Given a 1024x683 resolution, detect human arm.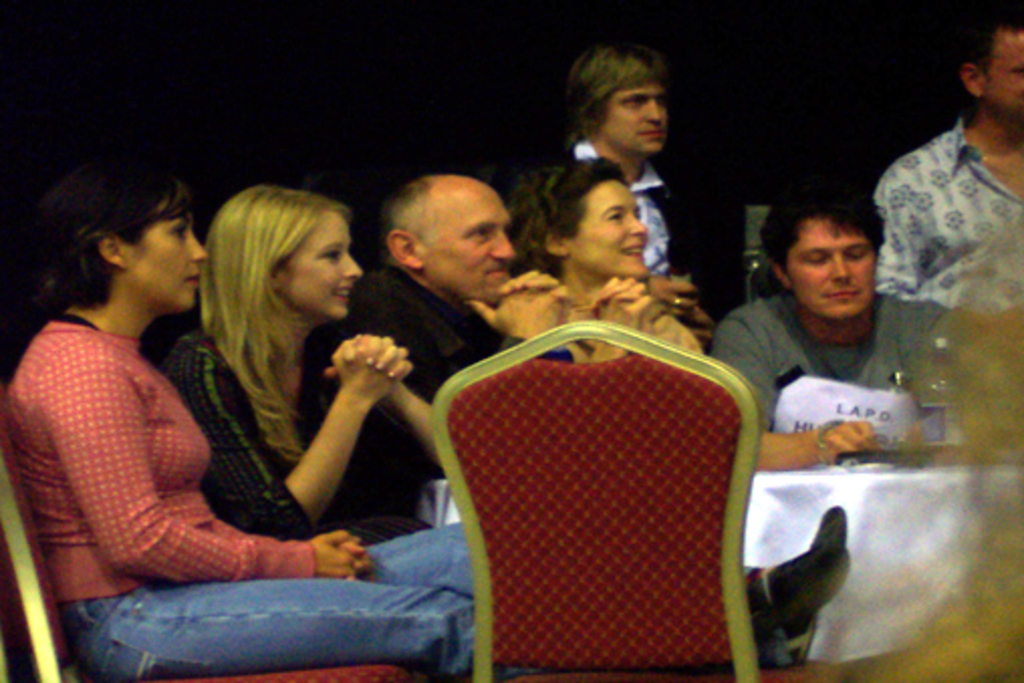
<box>492,266,570,318</box>.
